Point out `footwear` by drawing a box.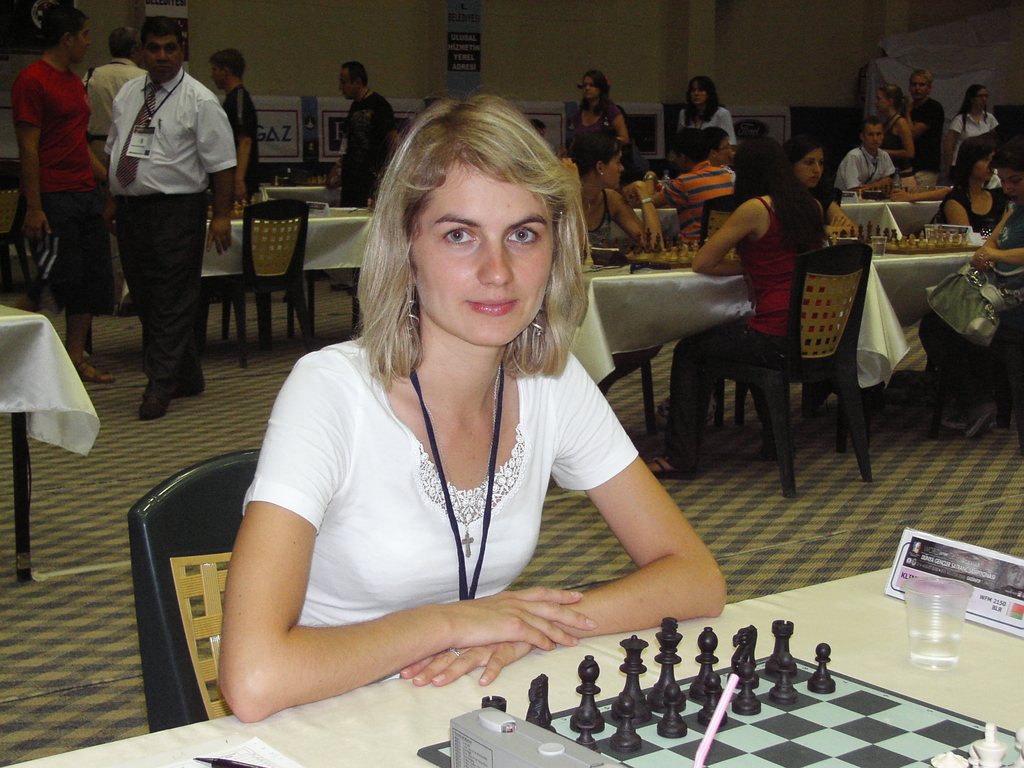
pyautogui.locateOnScreen(945, 413, 969, 431).
